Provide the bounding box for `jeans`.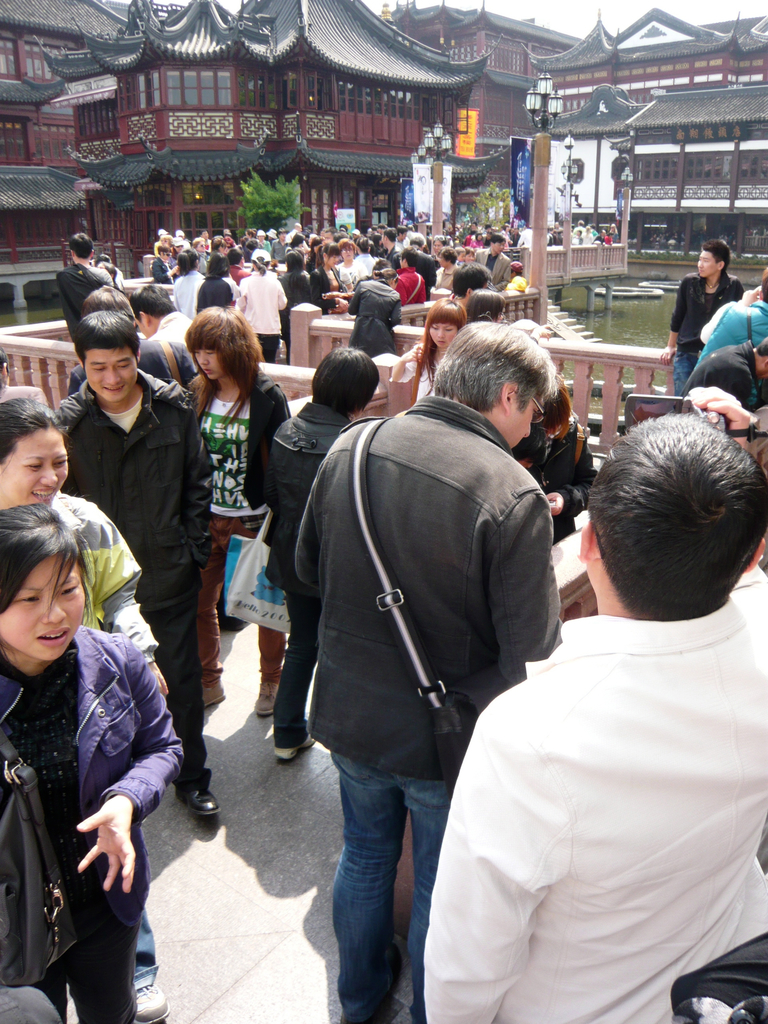
Rect(671, 344, 687, 396).
